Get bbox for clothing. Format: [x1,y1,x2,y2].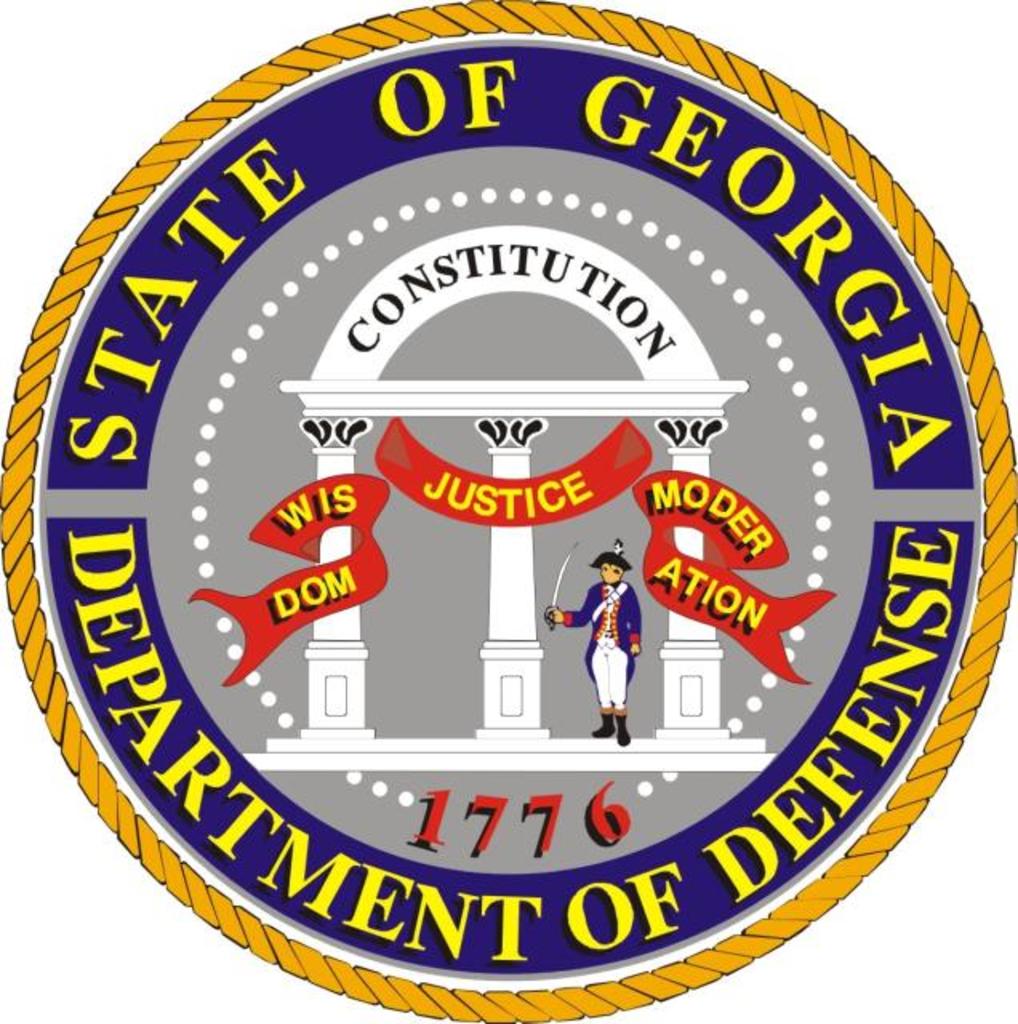
[559,586,640,722].
